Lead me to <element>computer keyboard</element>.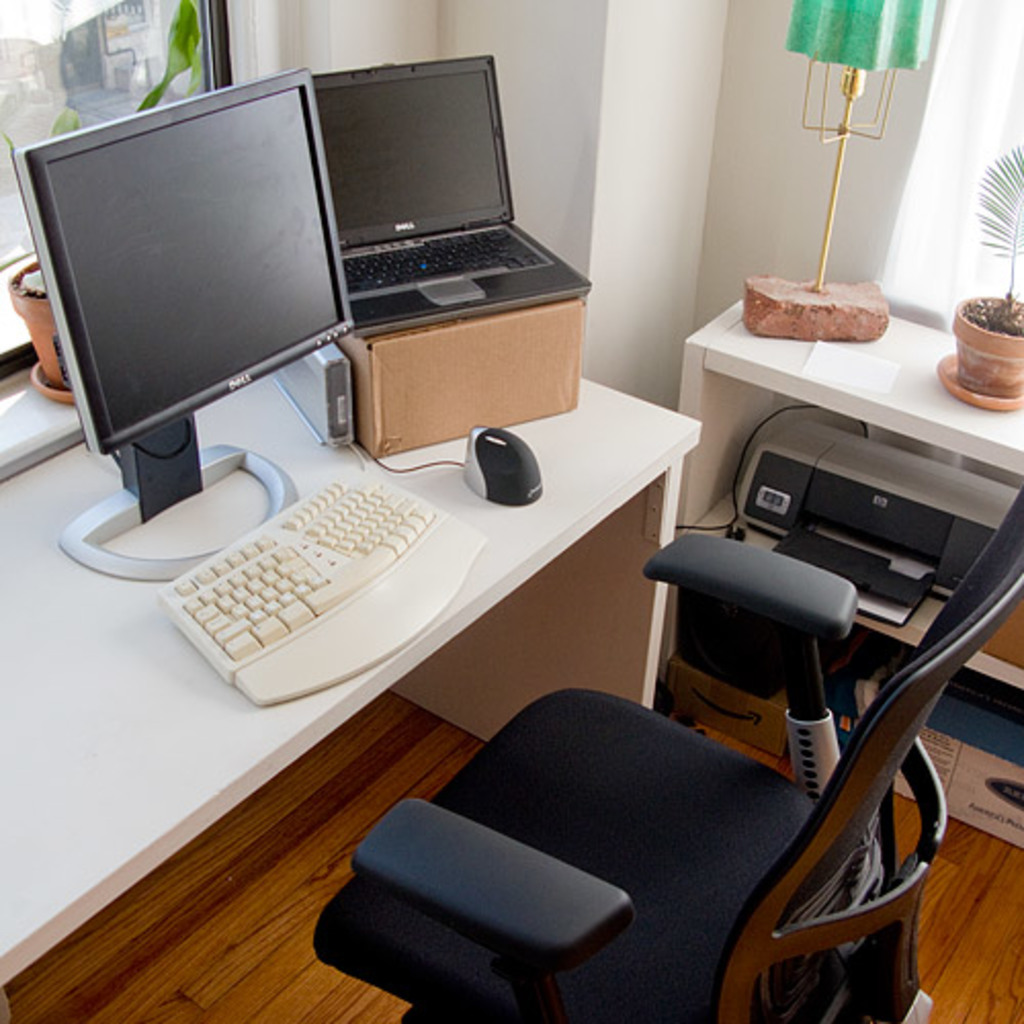
Lead to [340,223,549,297].
